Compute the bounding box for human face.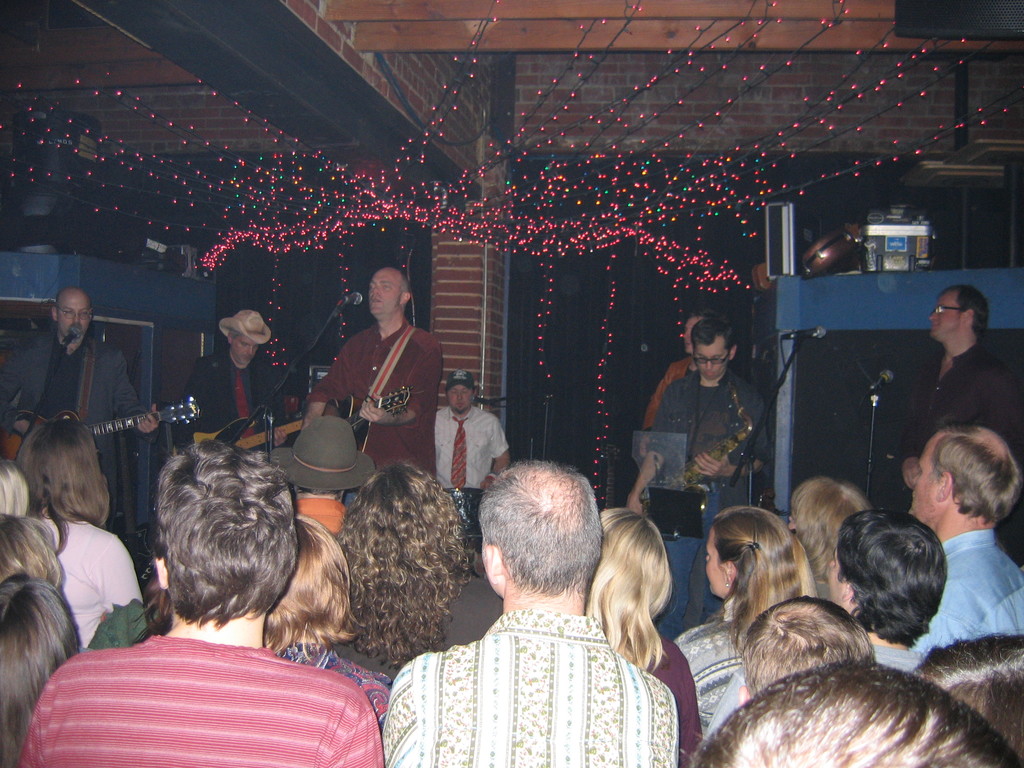
BBox(932, 288, 964, 336).
